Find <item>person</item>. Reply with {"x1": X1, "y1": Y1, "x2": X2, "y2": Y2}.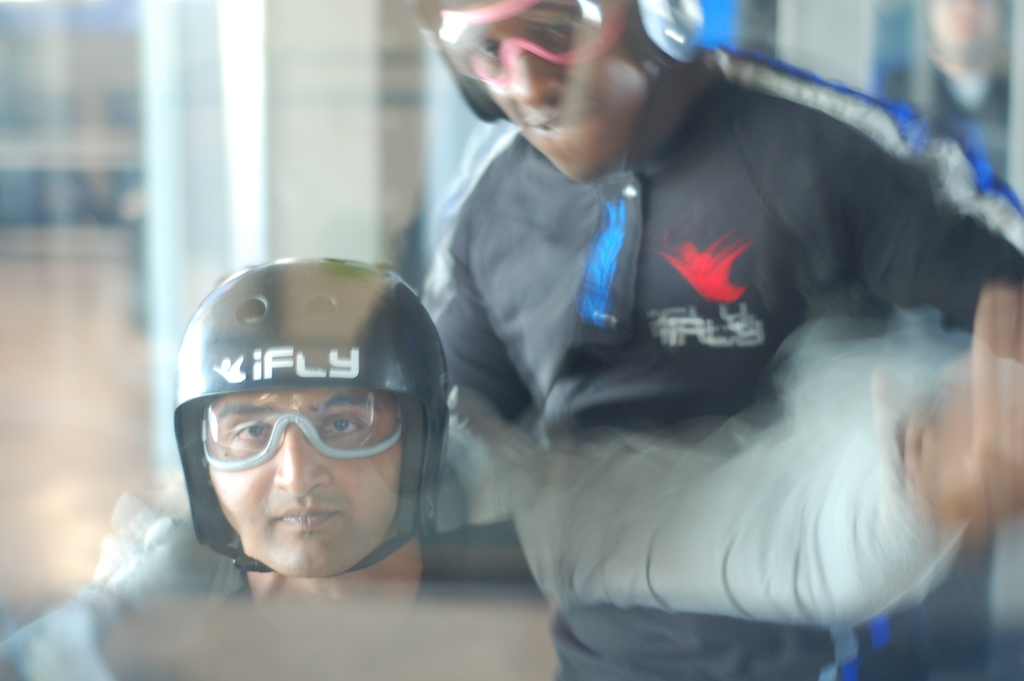
{"x1": 409, "y1": 0, "x2": 1023, "y2": 680}.
